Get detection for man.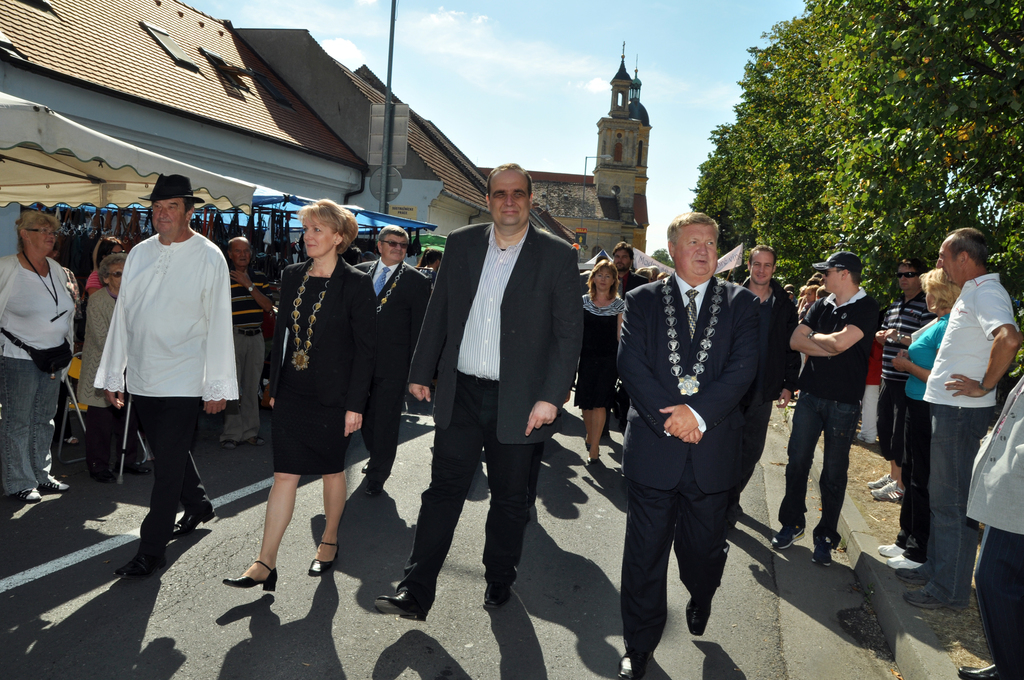
Detection: x1=894 y1=227 x2=1021 y2=609.
